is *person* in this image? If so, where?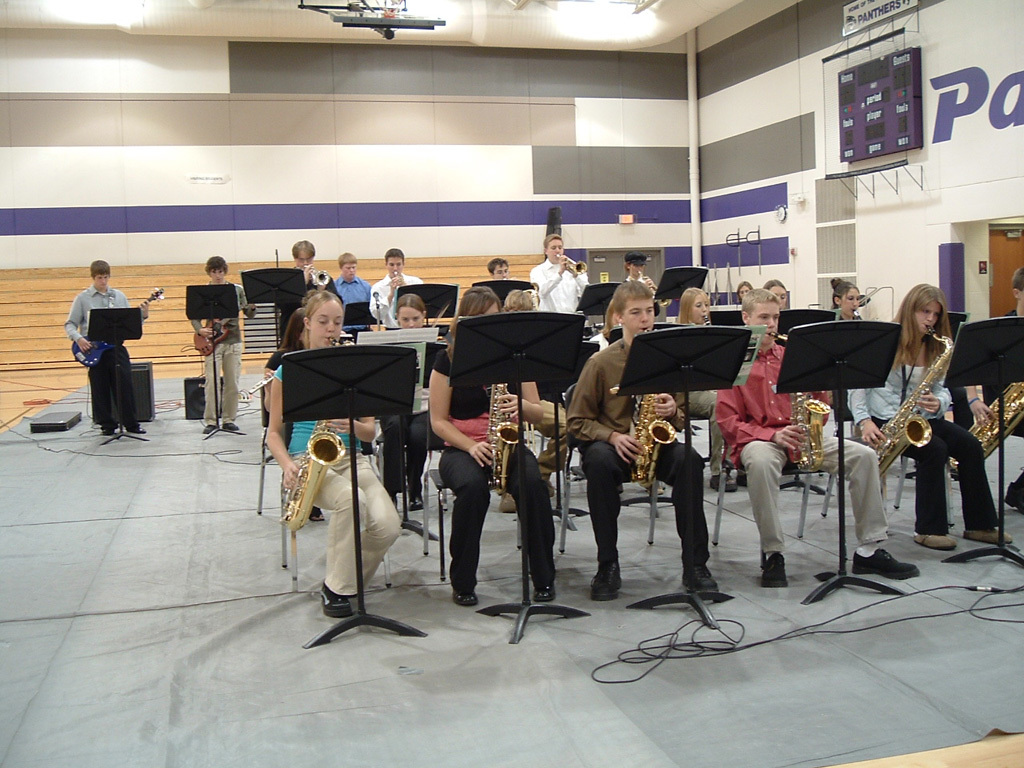
Yes, at <box>529,229,587,314</box>.
